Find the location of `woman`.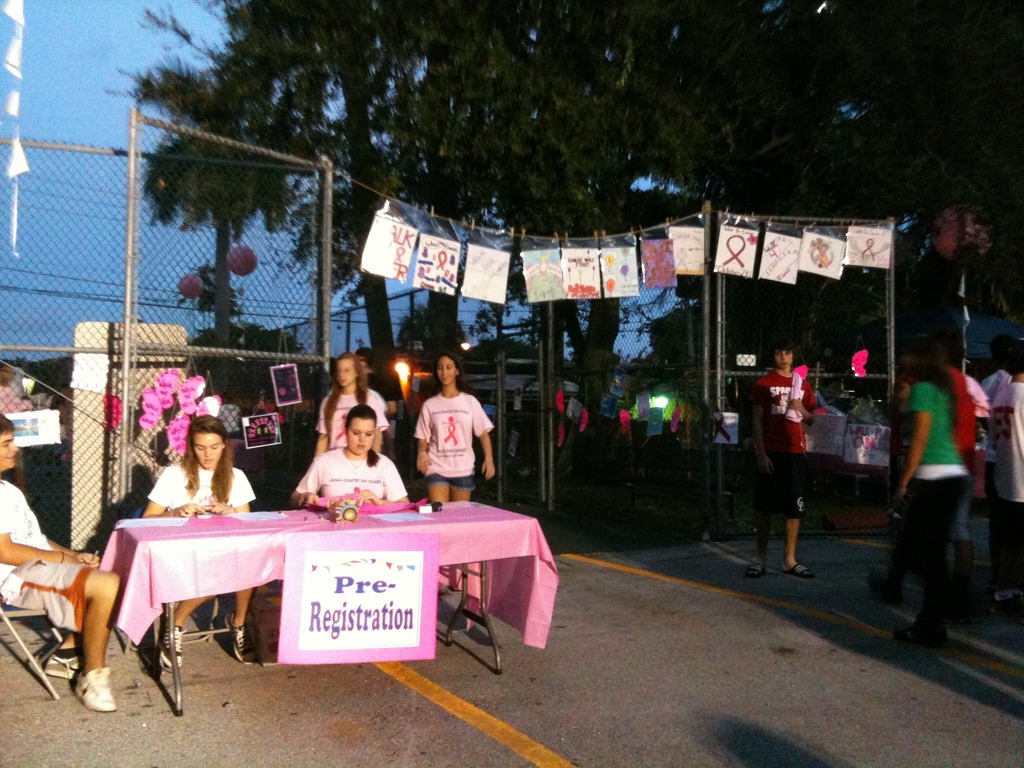
Location: [289, 406, 407, 505].
